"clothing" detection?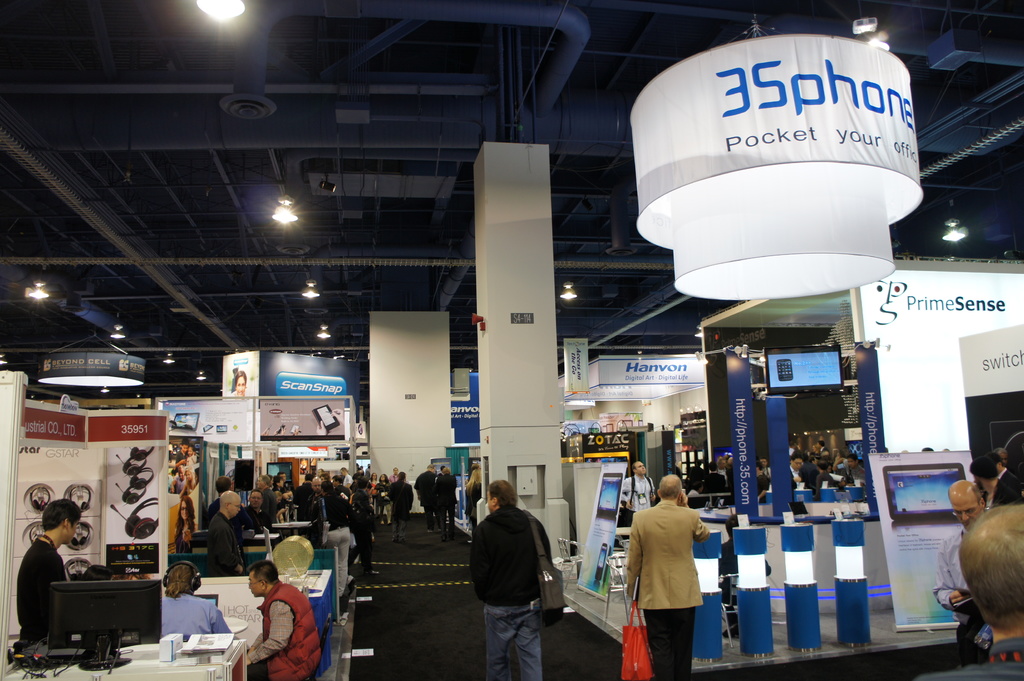
rect(751, 470, 767, 493)
